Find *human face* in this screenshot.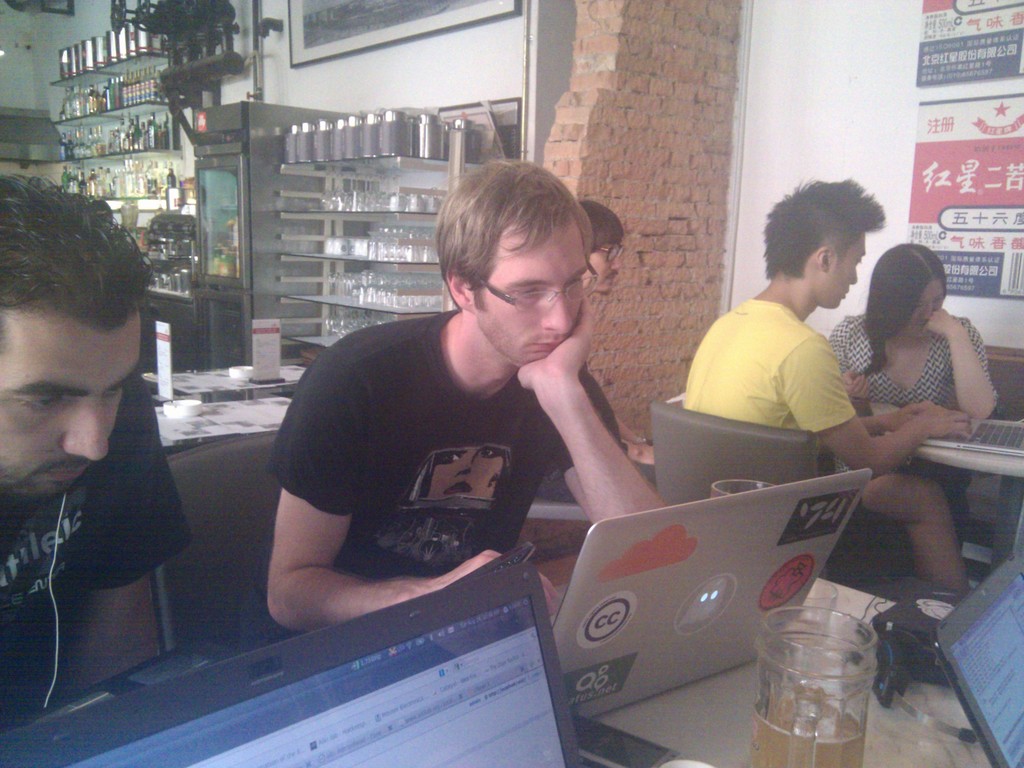
The bounding box for *human face* is 468, 216, 588, 369.
